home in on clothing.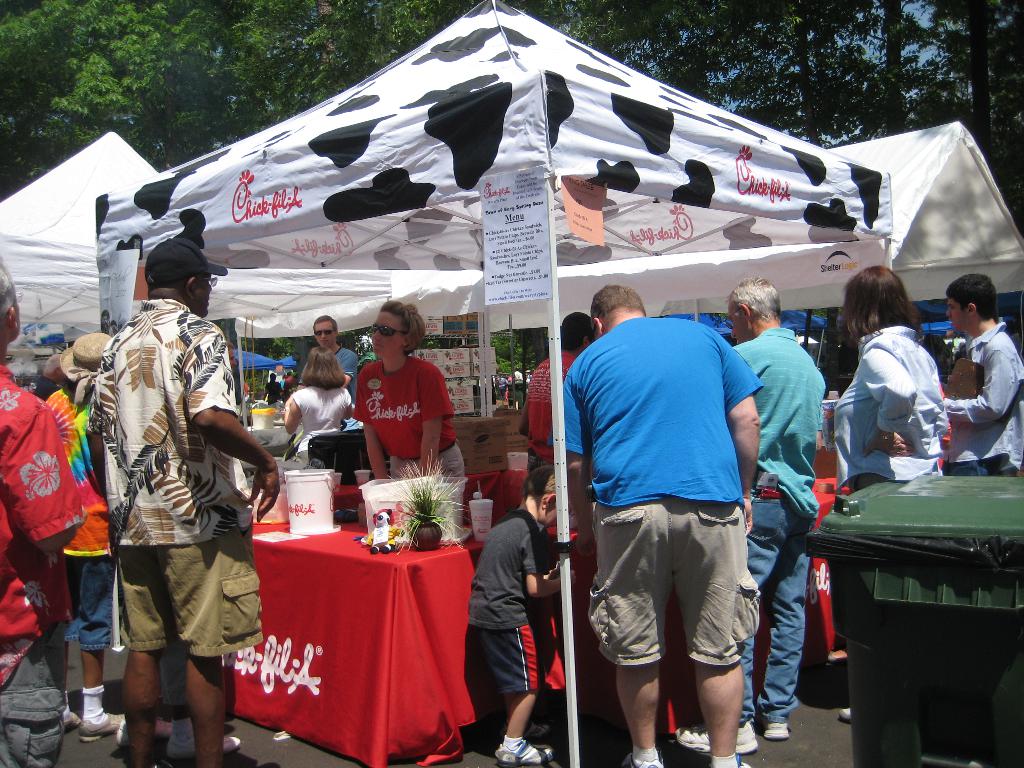
Homed in at bbox(82, 683, 104, 725).
